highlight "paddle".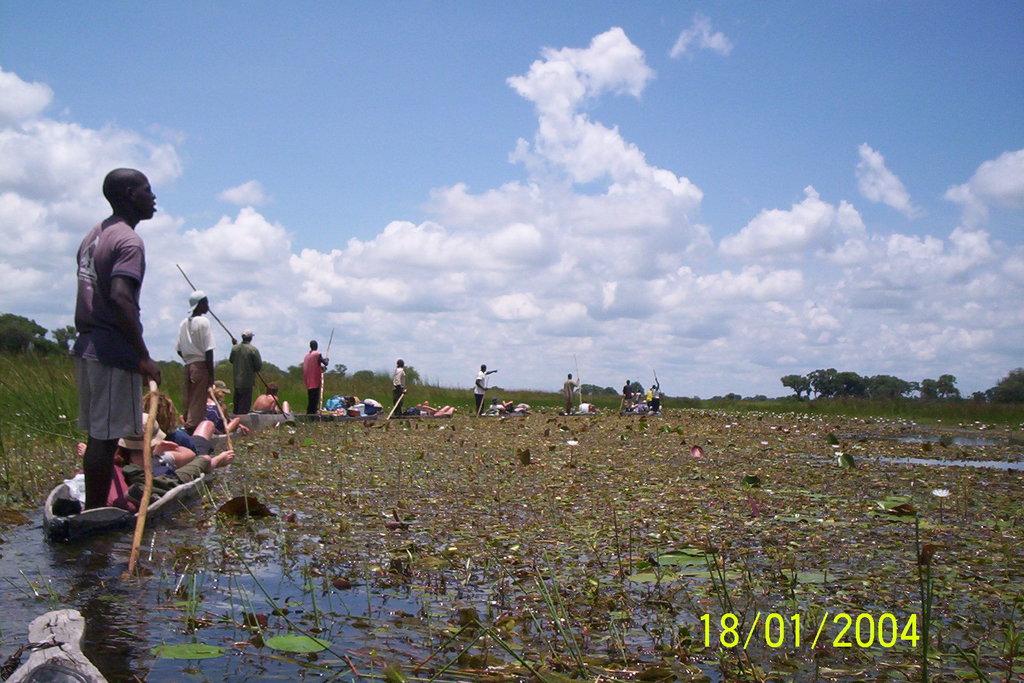
Highlighted region: x1=177, y1=263, x2=289, y2=421.
